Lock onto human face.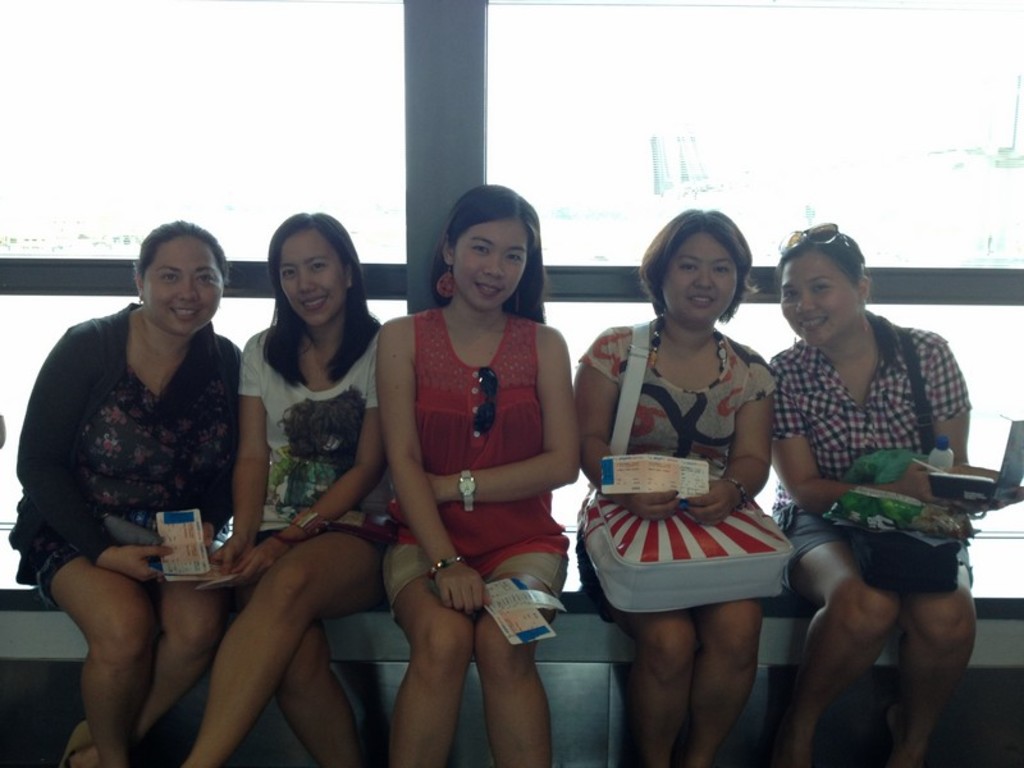
Locked: {"left": 660, "top": 223, "right": 739, "bottom": 328}.
